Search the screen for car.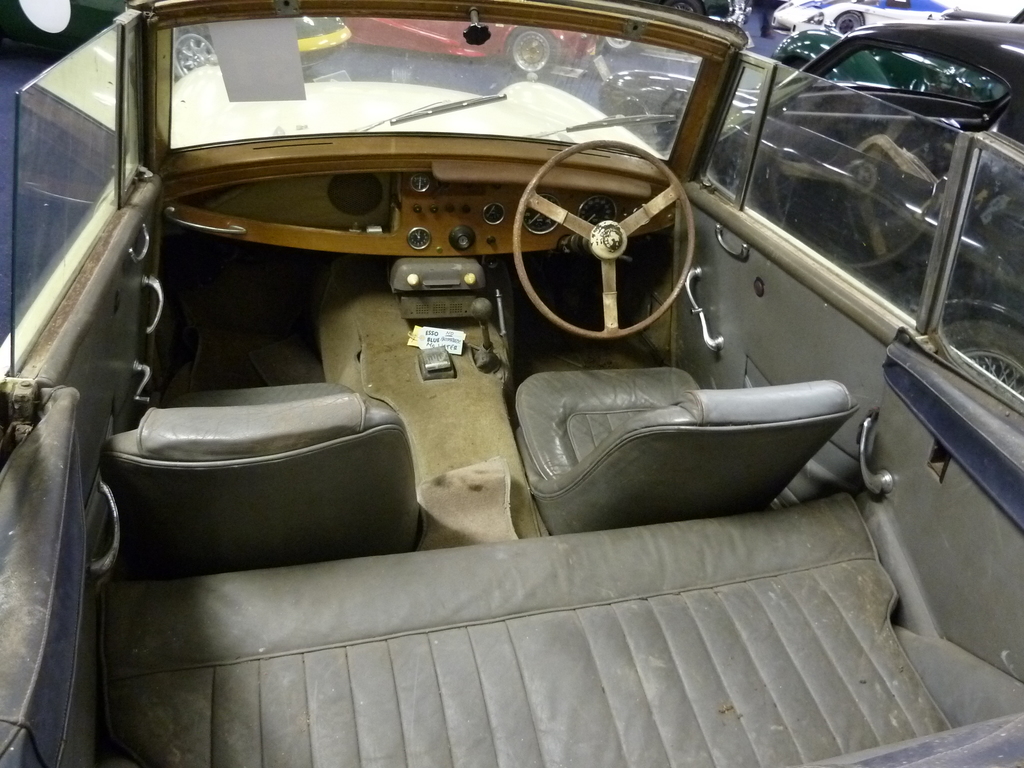
Found at (773, 0, 953, 38).
